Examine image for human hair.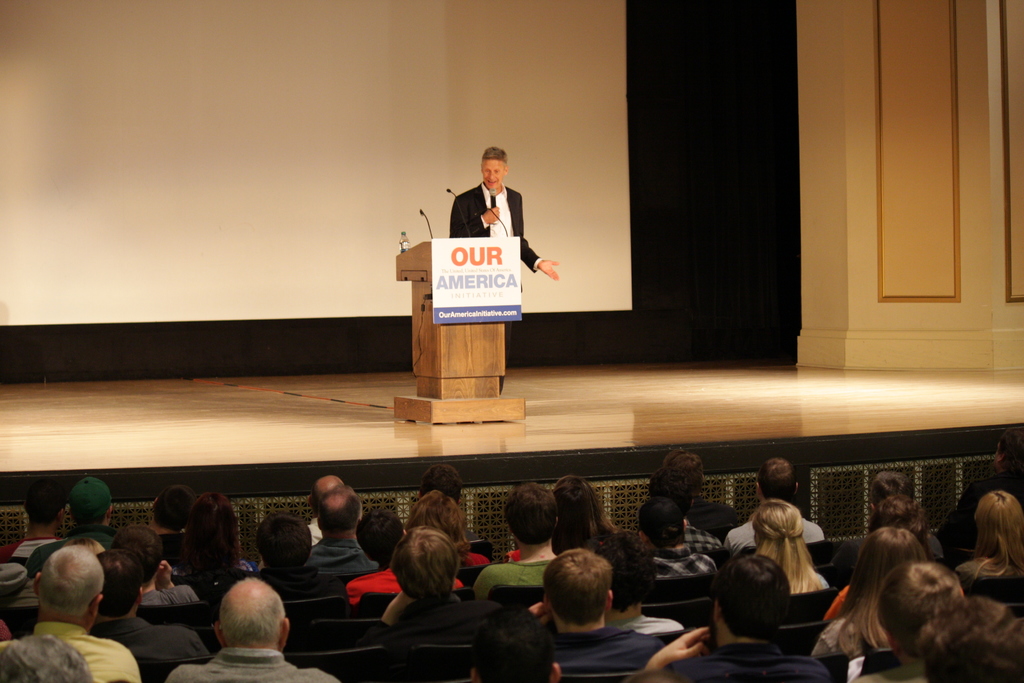
Examination result: {"left": 971, "top": 488, "right": 1023, "bottom": 570}.
